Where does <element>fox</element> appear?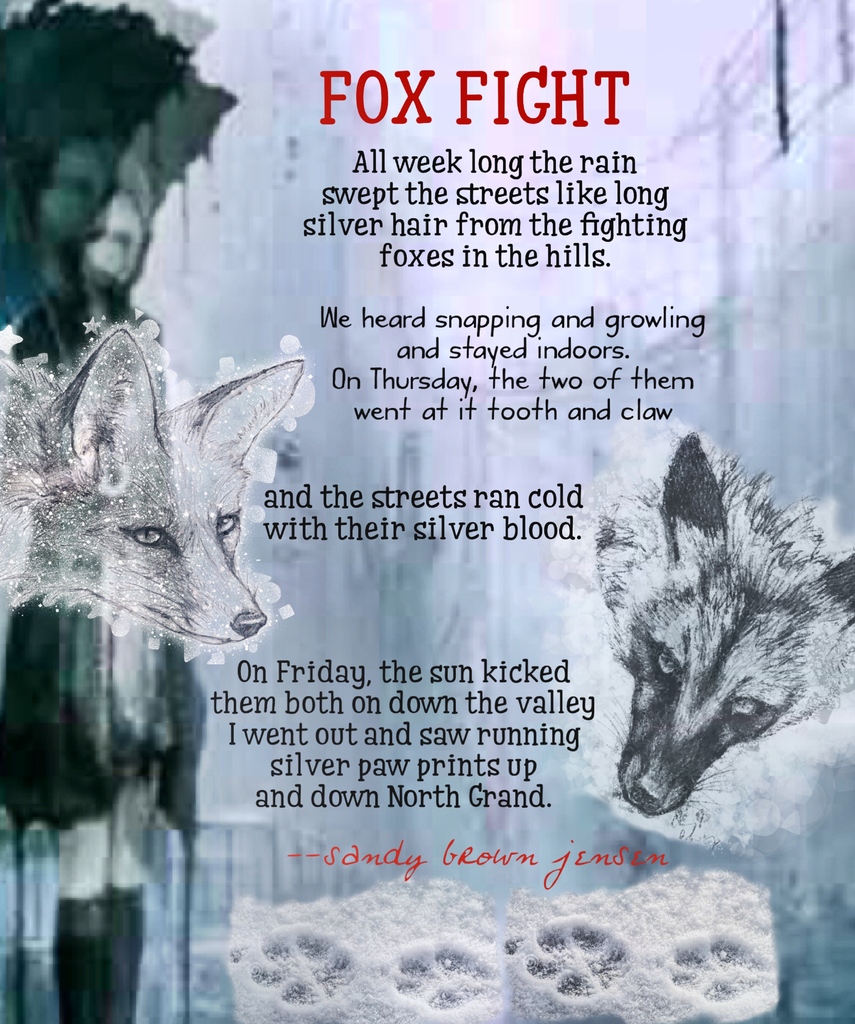
Appears at pyautogui.locateOnScreen(0, 323, 307, 648).
